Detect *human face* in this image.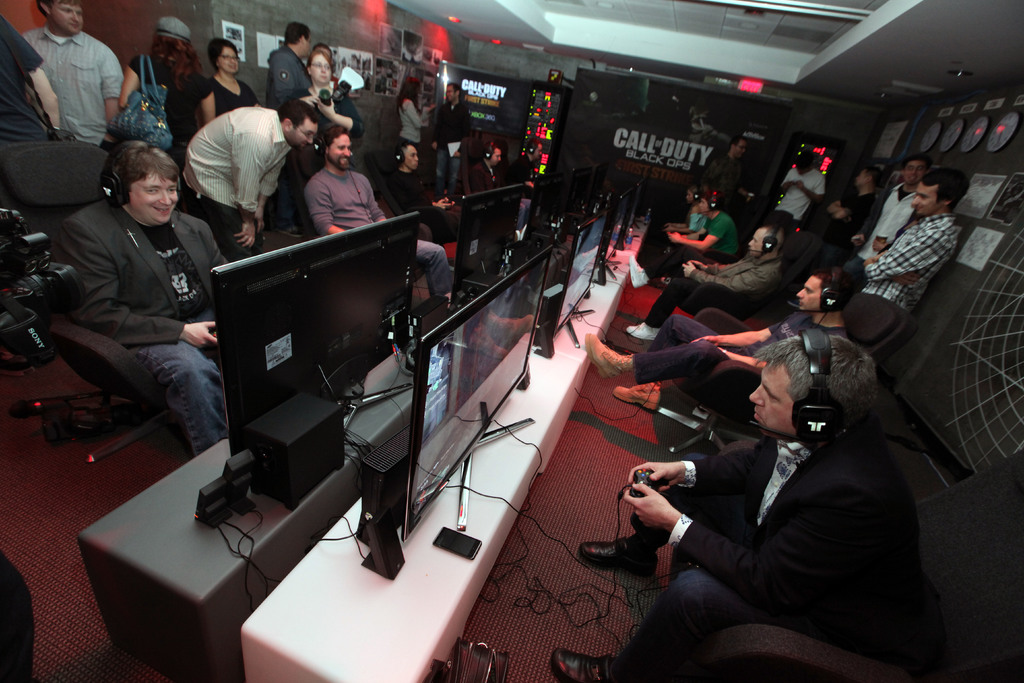
Detection: 310, 53, 332, 86.
